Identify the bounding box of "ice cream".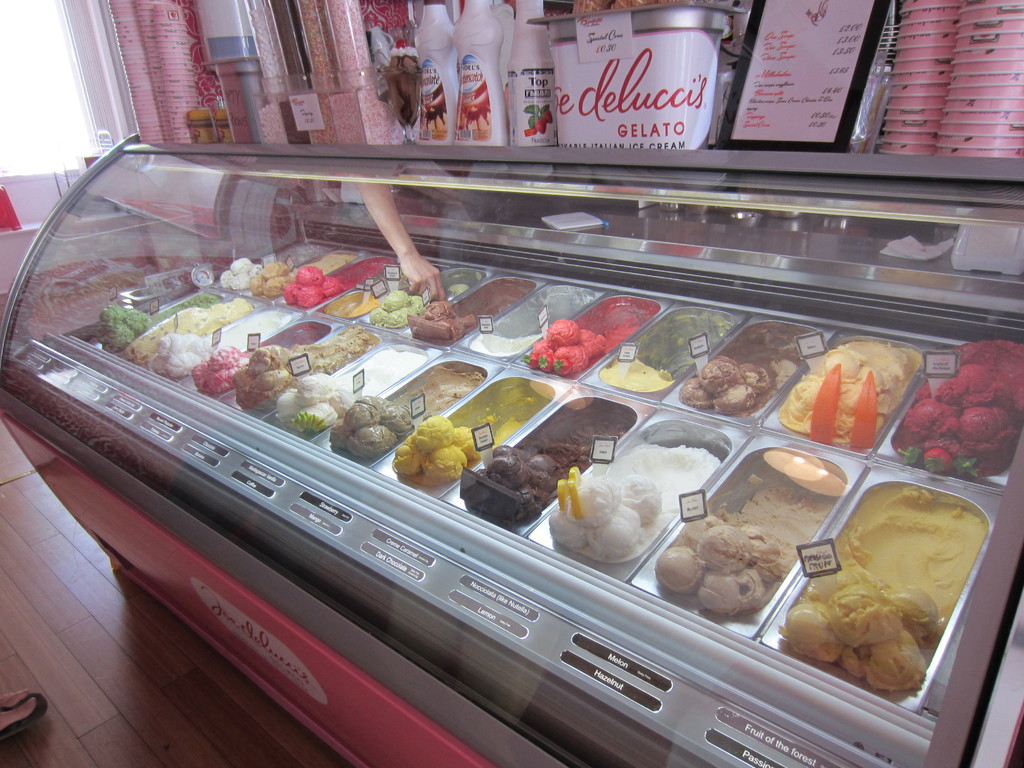
[left=771, top=339, right=916, bottom=445].
